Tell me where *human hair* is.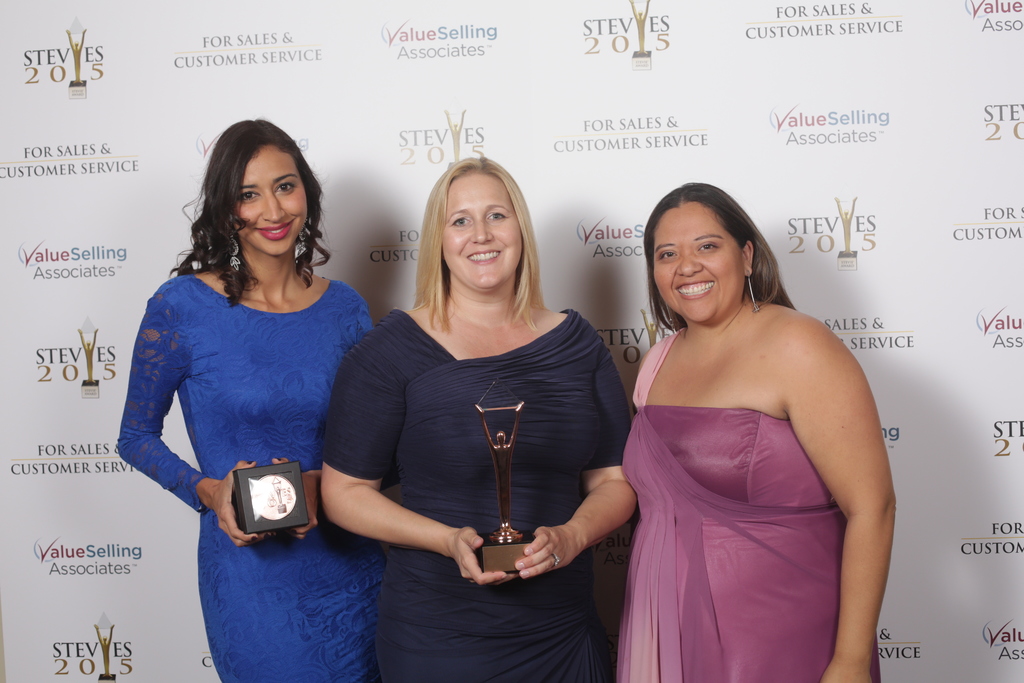
*human hair* is at detection(413, 159, 540, 329).
